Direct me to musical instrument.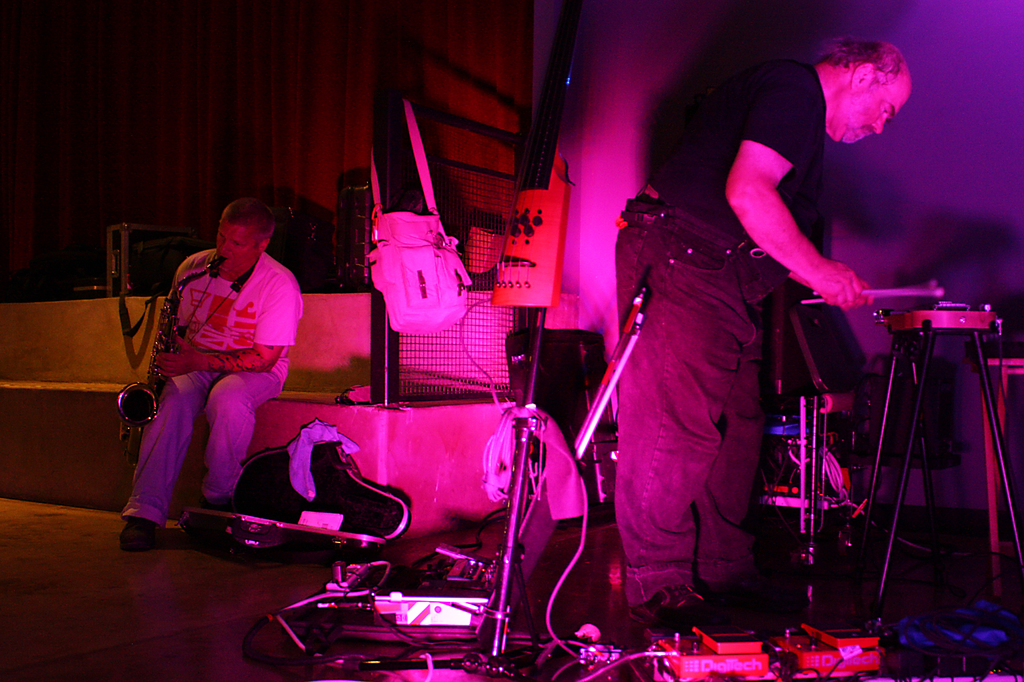
Direction: (left=881, top=288, right=1009, bottom=340).
